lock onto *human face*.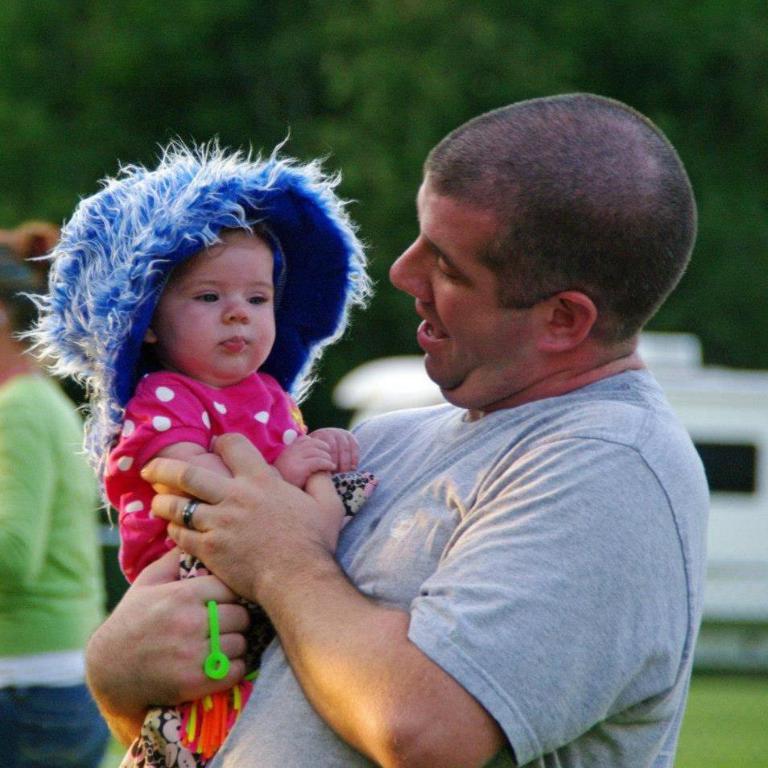
Locked: 382,175,512,424.
